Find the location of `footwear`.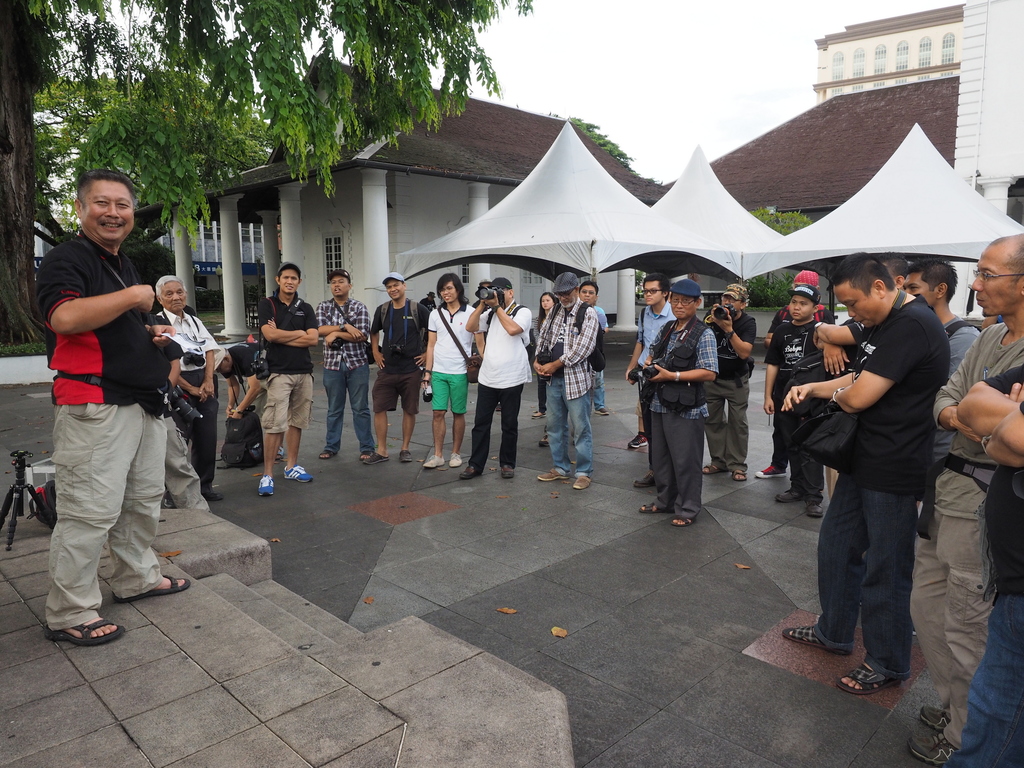
Location: select_region(913, 706, 948, 726).
